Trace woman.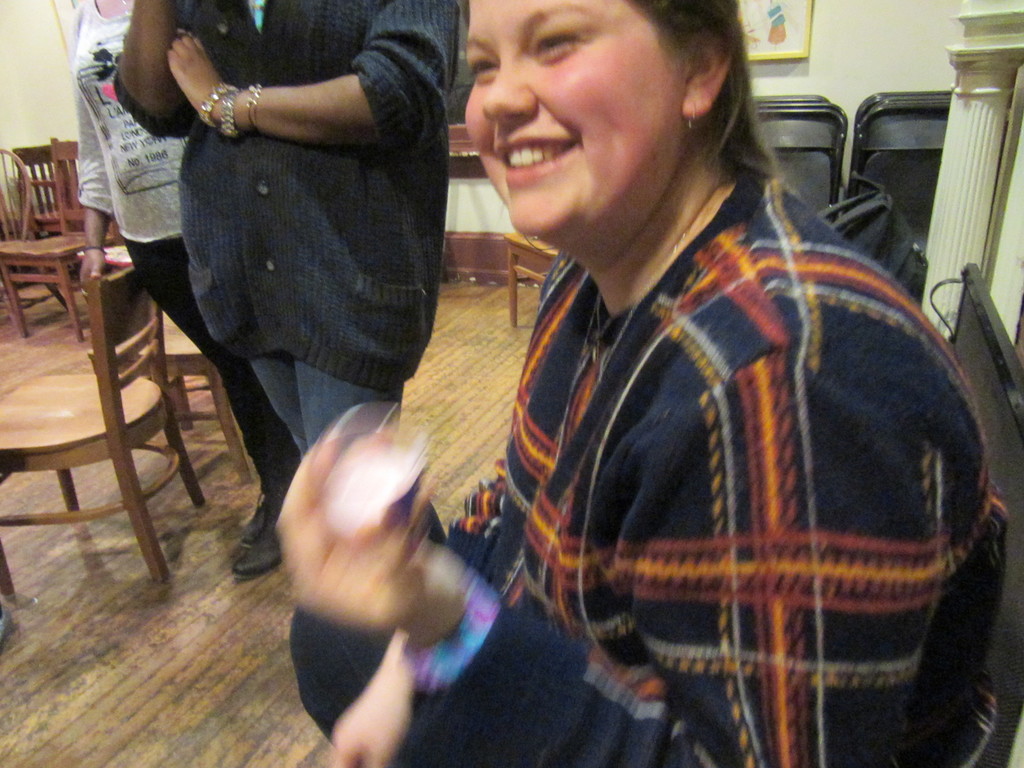
Traced to crop(298, 0, 1023, 765).
